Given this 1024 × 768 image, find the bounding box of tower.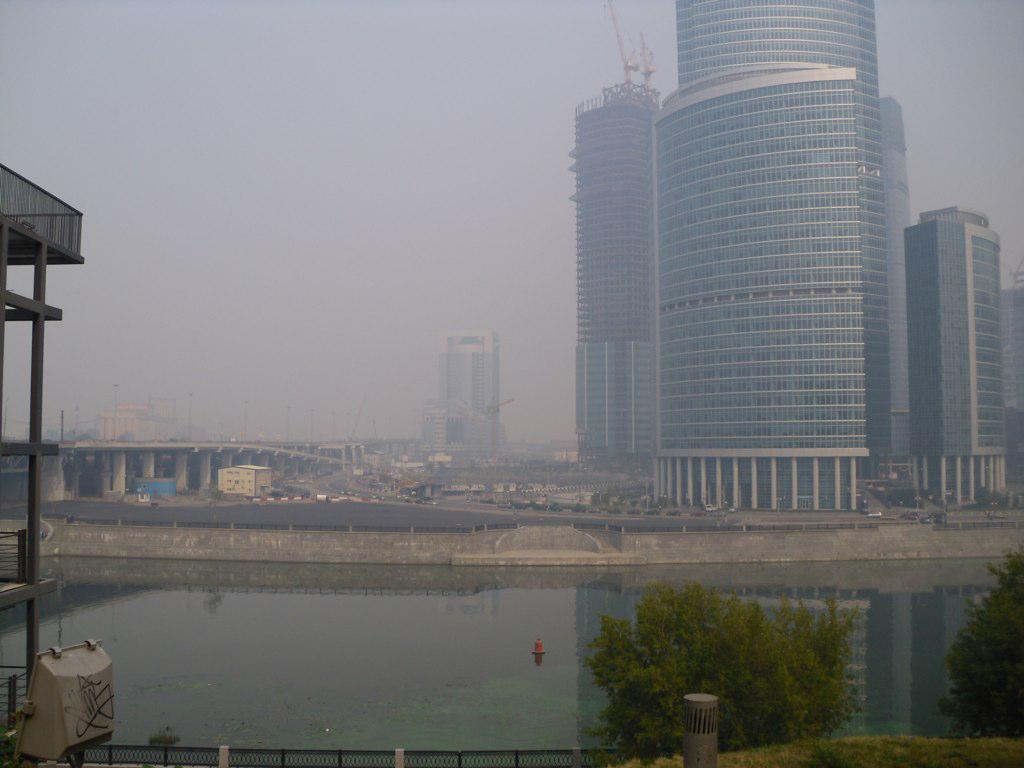
bbox(566, 28, 664, 477).
